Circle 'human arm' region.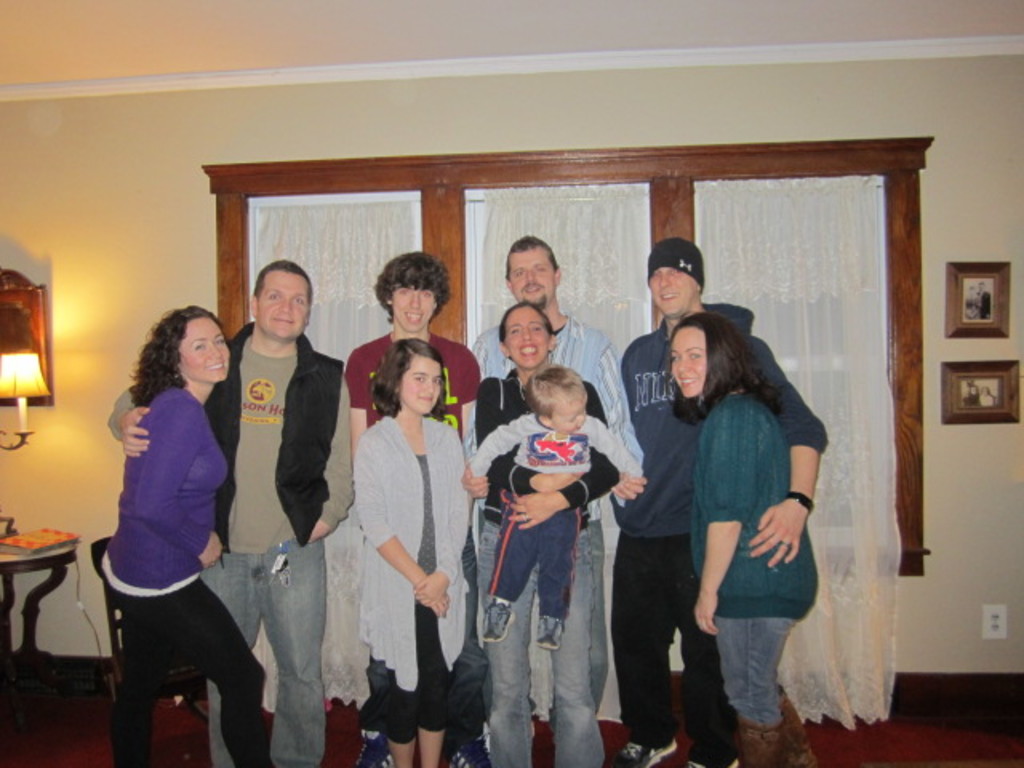
Region: detection(101, 387, 154, 458).
